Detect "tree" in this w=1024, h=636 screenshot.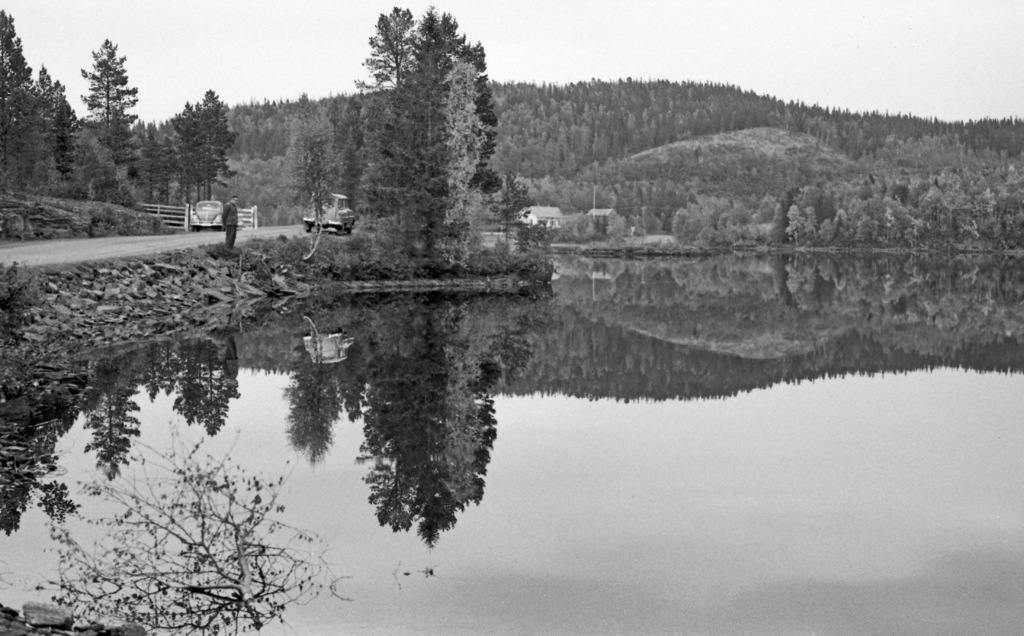
Detection: [x1=687, y1=192, x2=742, y2=234].
